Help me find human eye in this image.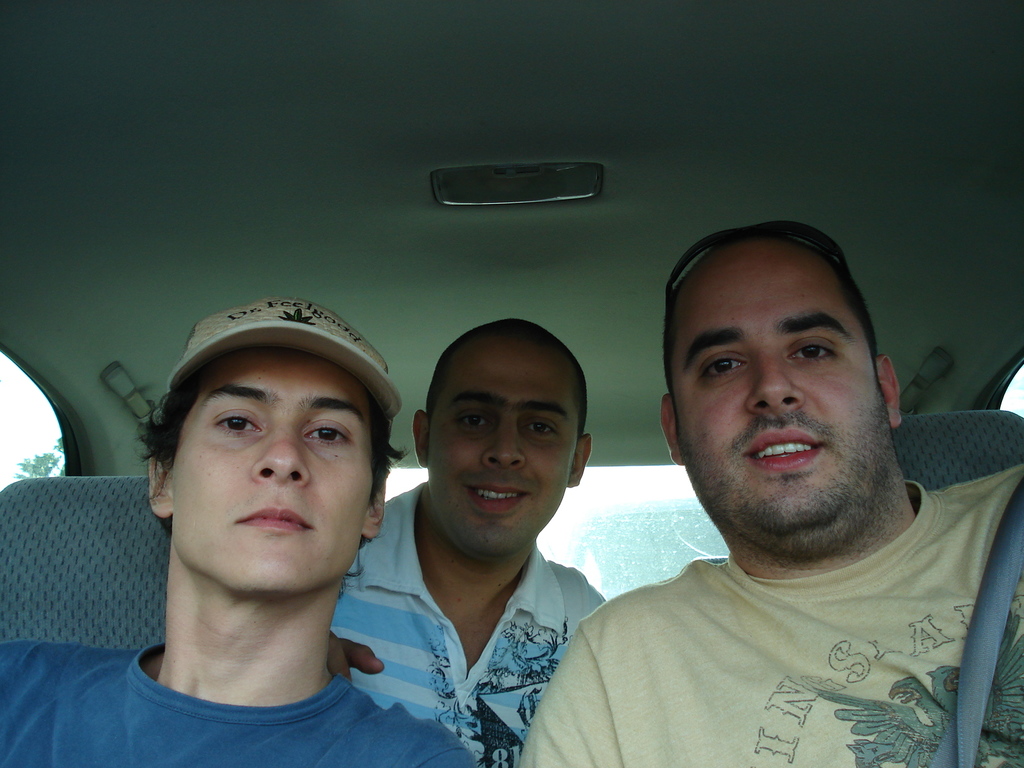
Found it: box=[303, 420, 357, 450].
